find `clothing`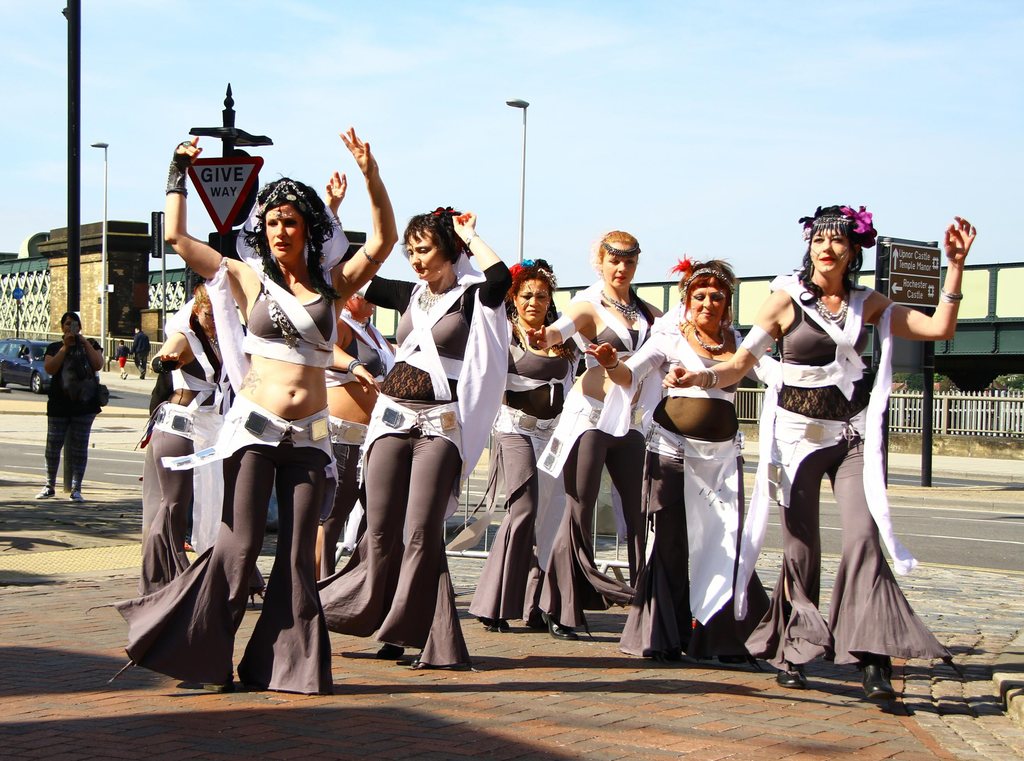
134, 328, 150, 372
